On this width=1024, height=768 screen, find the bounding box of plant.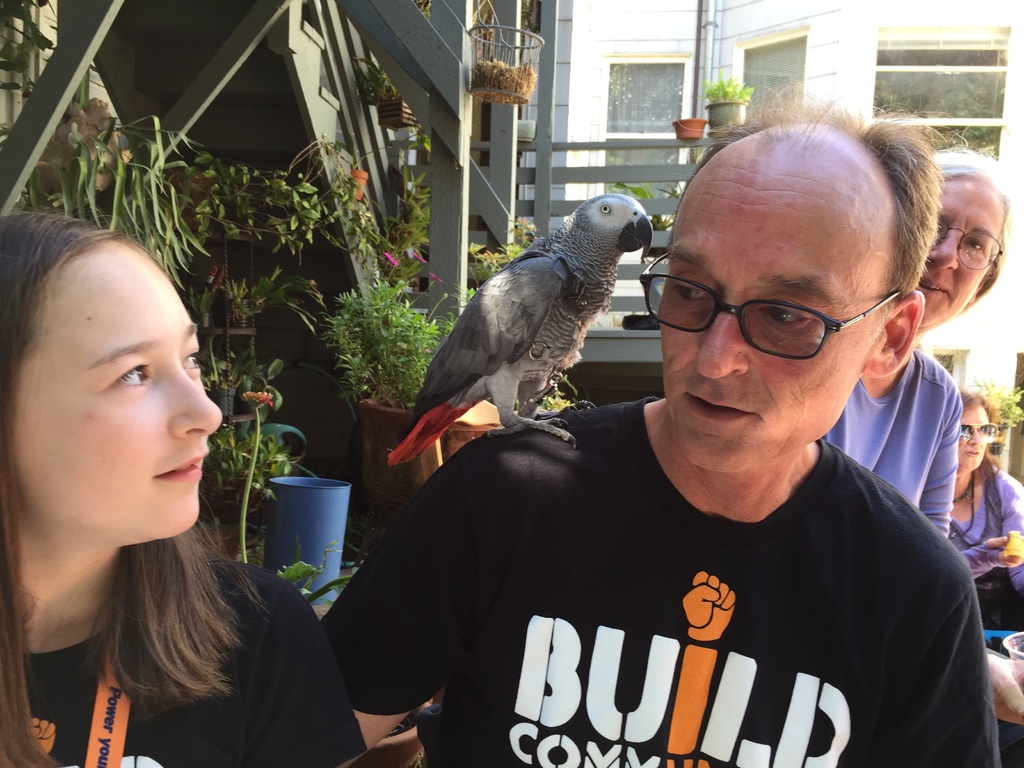
Bounding box: 235:382:361:603.
